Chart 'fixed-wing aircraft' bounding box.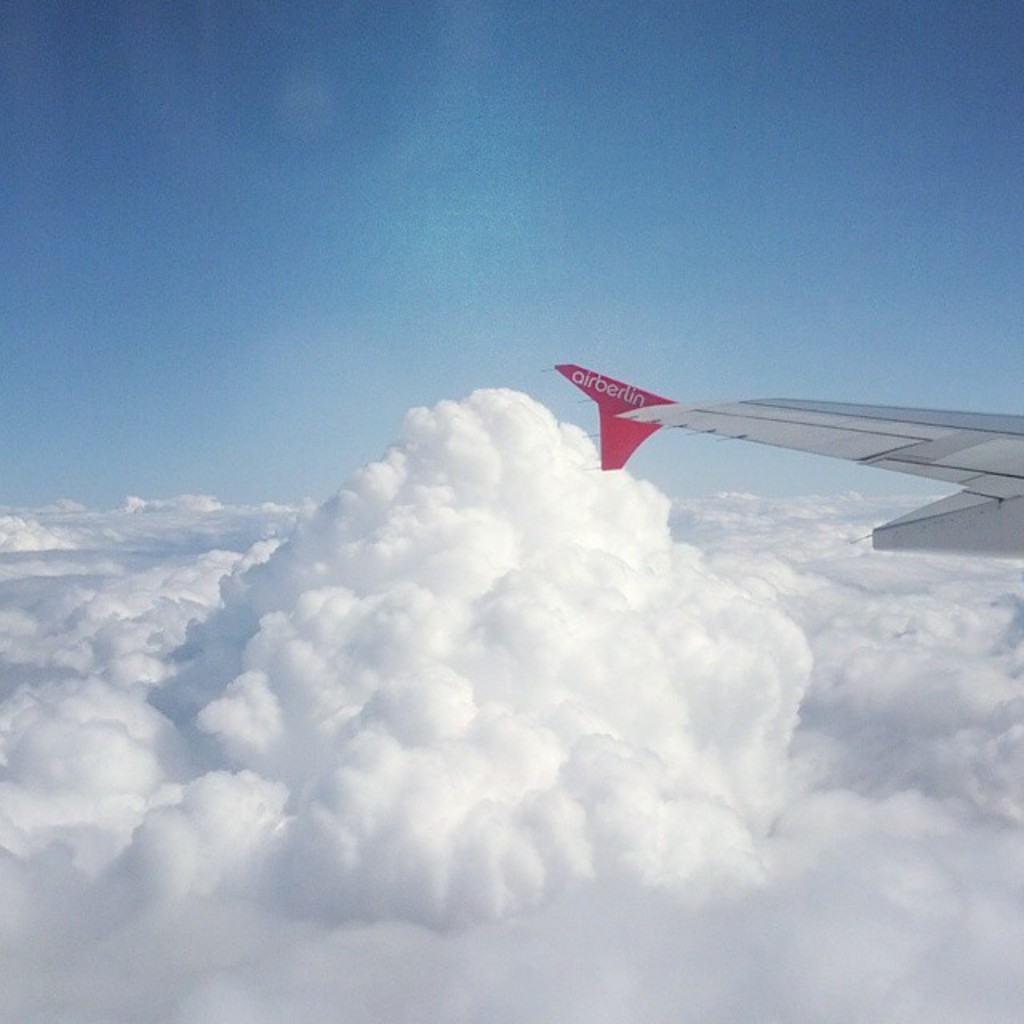
Charted: Rect(554, 358, 1022, 555).
